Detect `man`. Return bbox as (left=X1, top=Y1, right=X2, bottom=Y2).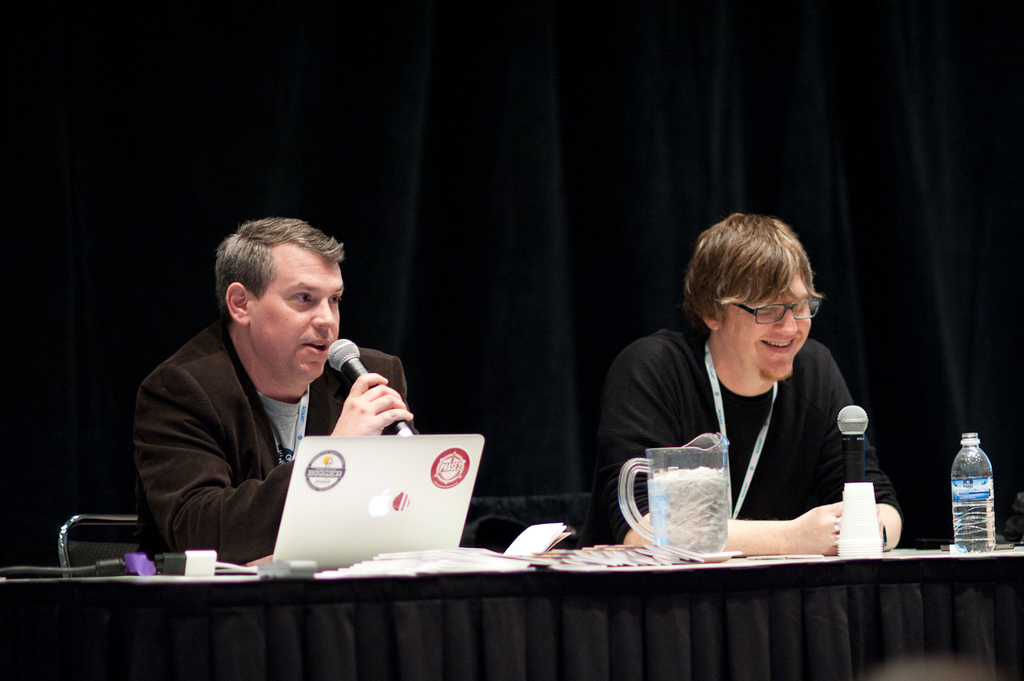
(left=125, top=209, right=419, bottom=575).
